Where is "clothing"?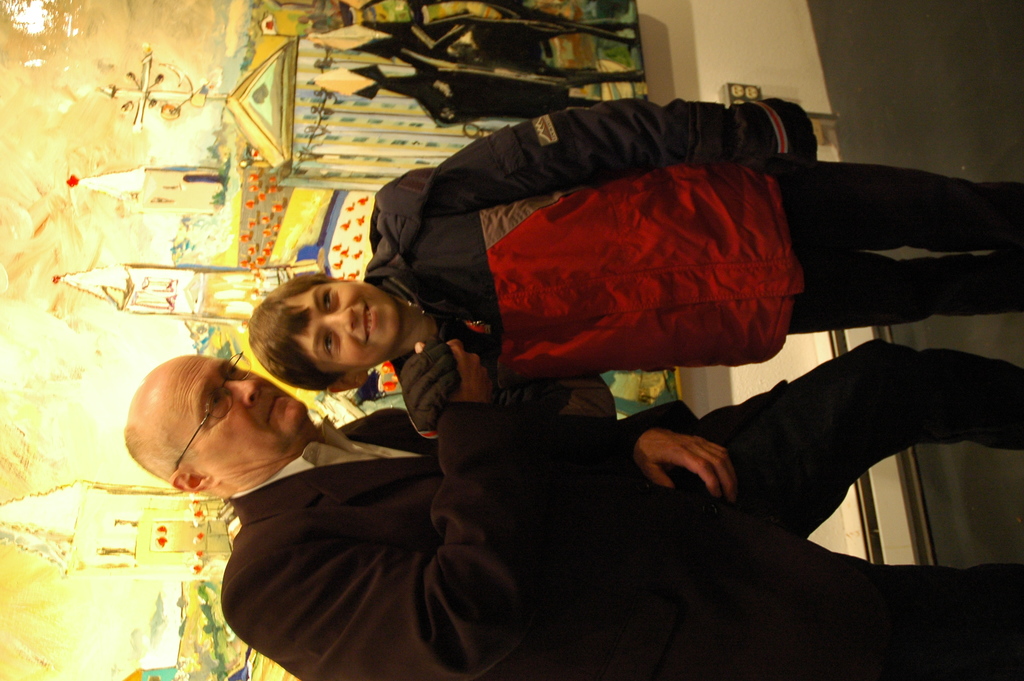
(left=356, top=105, right=1023, bottom=438).
